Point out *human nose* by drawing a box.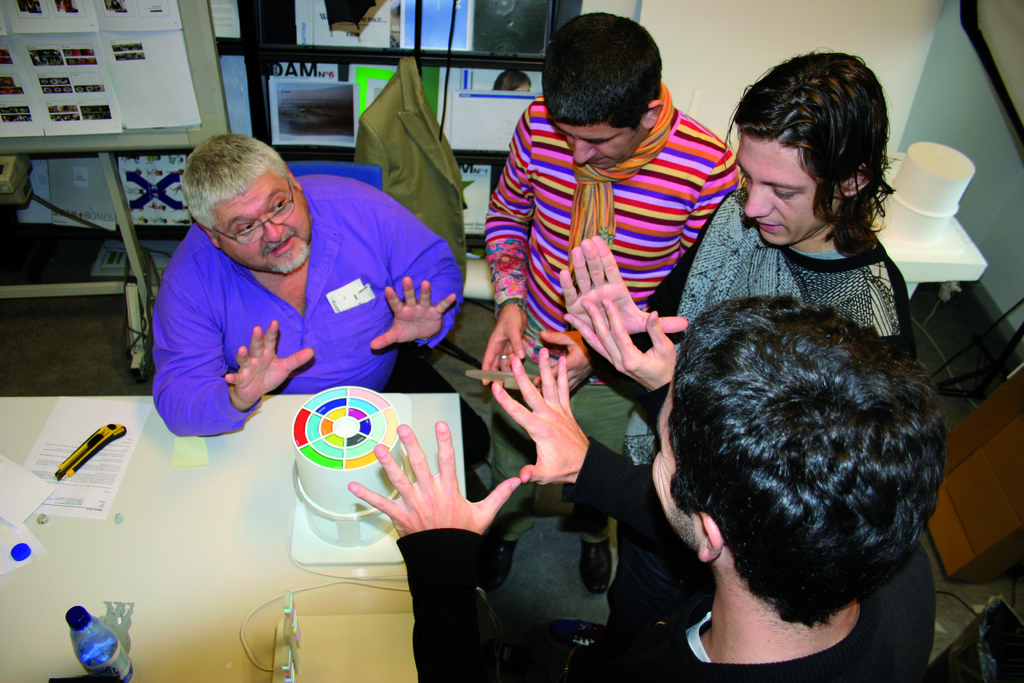
262:216:283:247.
